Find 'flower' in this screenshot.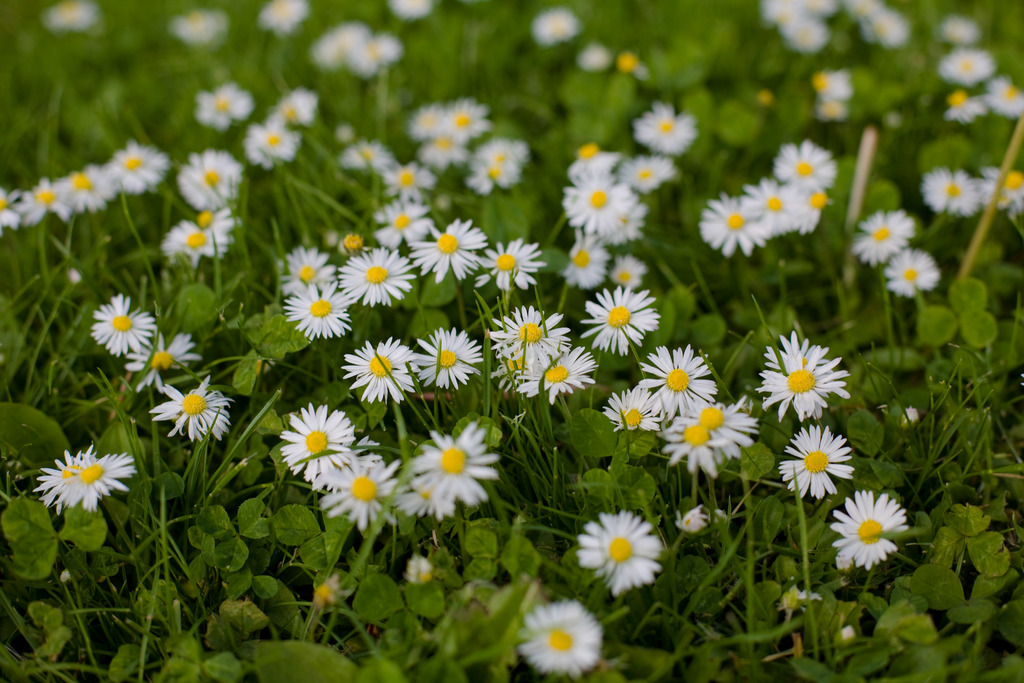
The bounding box for 'flower' is rect(778, 420, 849, 497).
